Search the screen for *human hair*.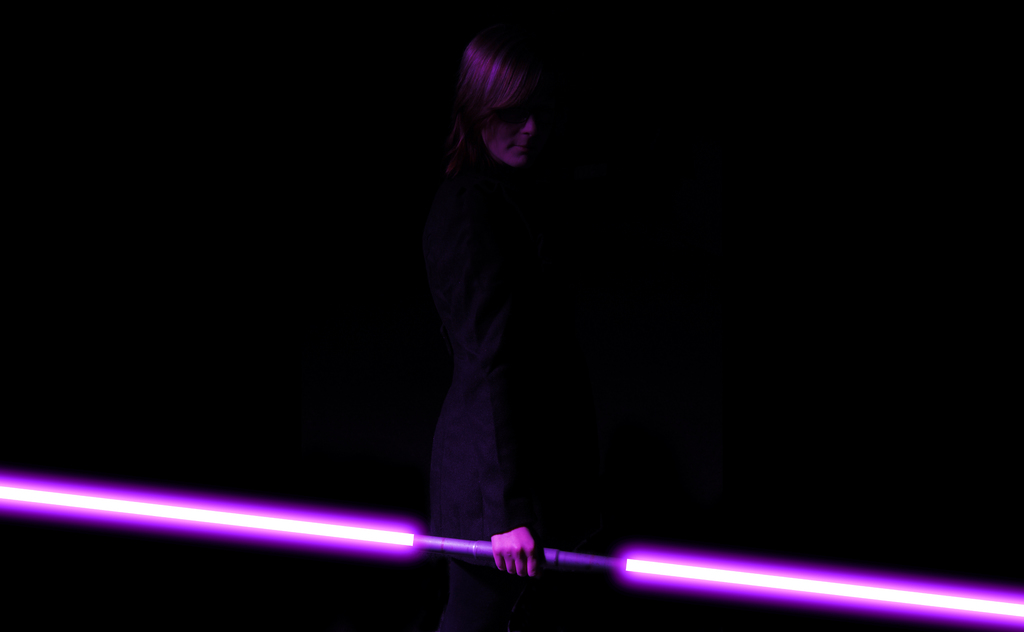
Found at (447,33,547,176).
